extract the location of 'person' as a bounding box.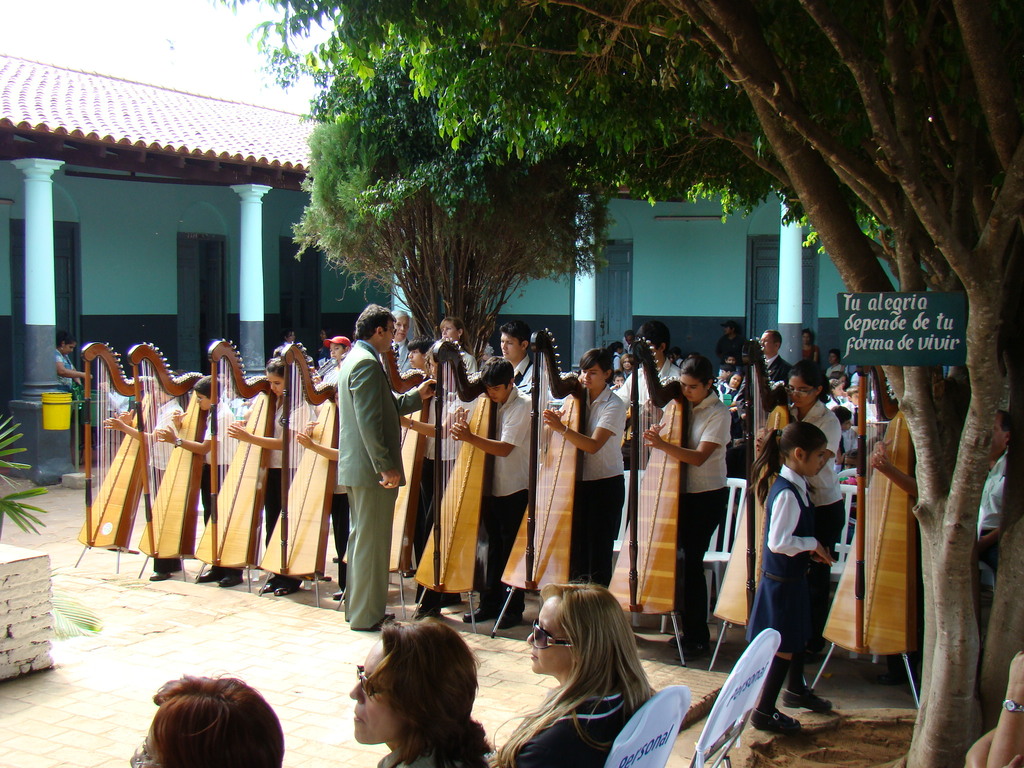
box=[619, 320, 684, 439].
